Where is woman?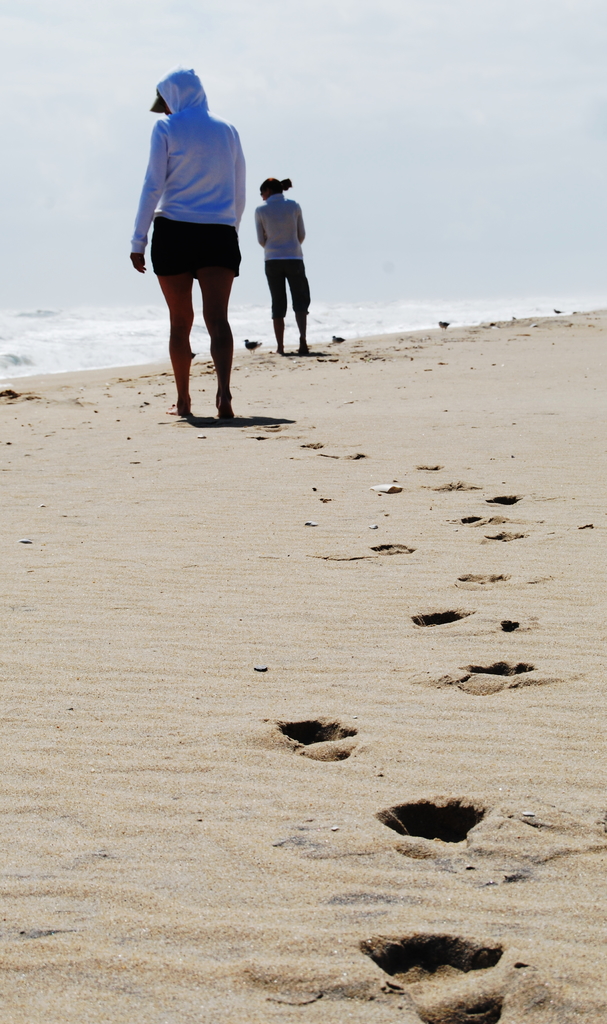
{"left": 256, "top": 175, "right": 308, "bottom": 355}.
